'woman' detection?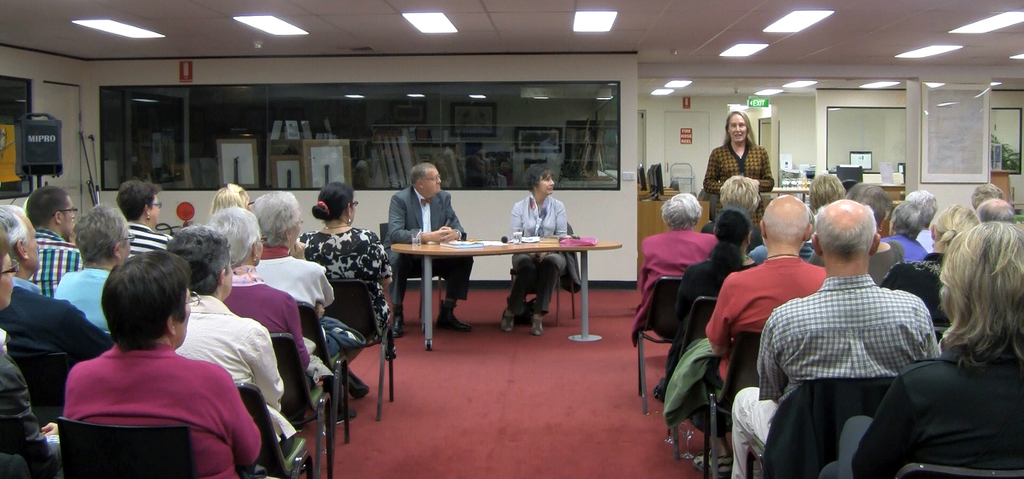
bbox(702, 173, 762, 255)
